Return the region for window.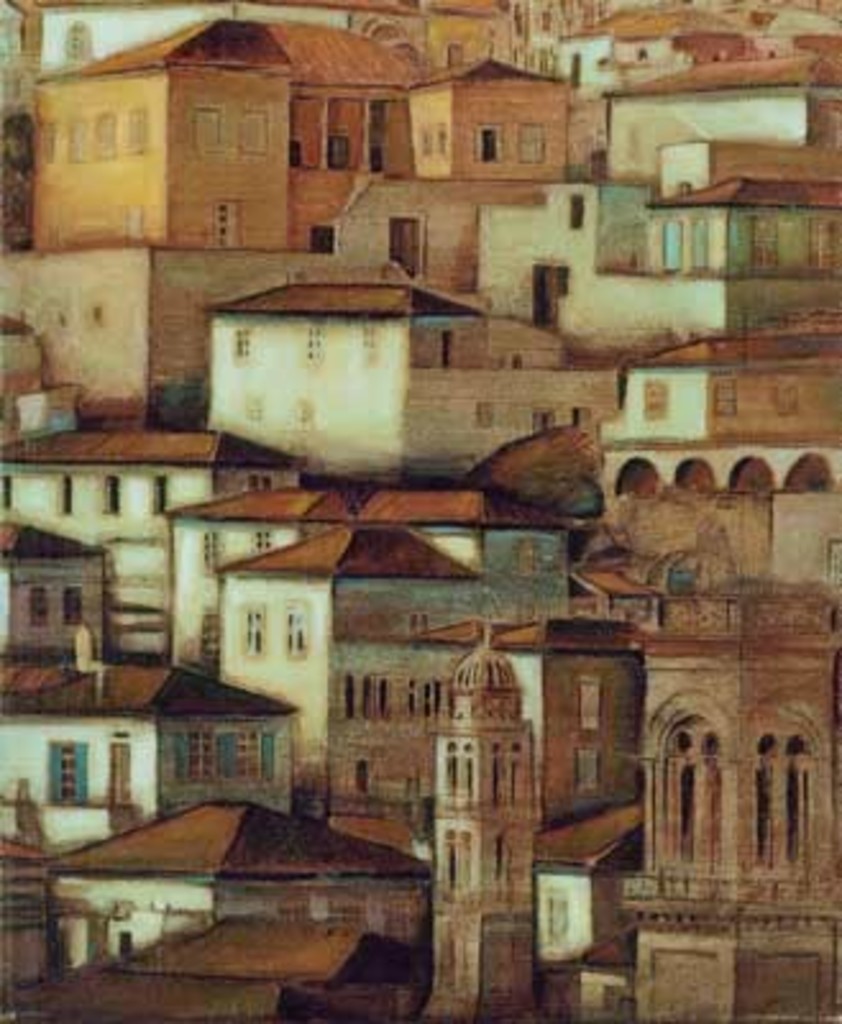
[218, 727, 251, 776].
